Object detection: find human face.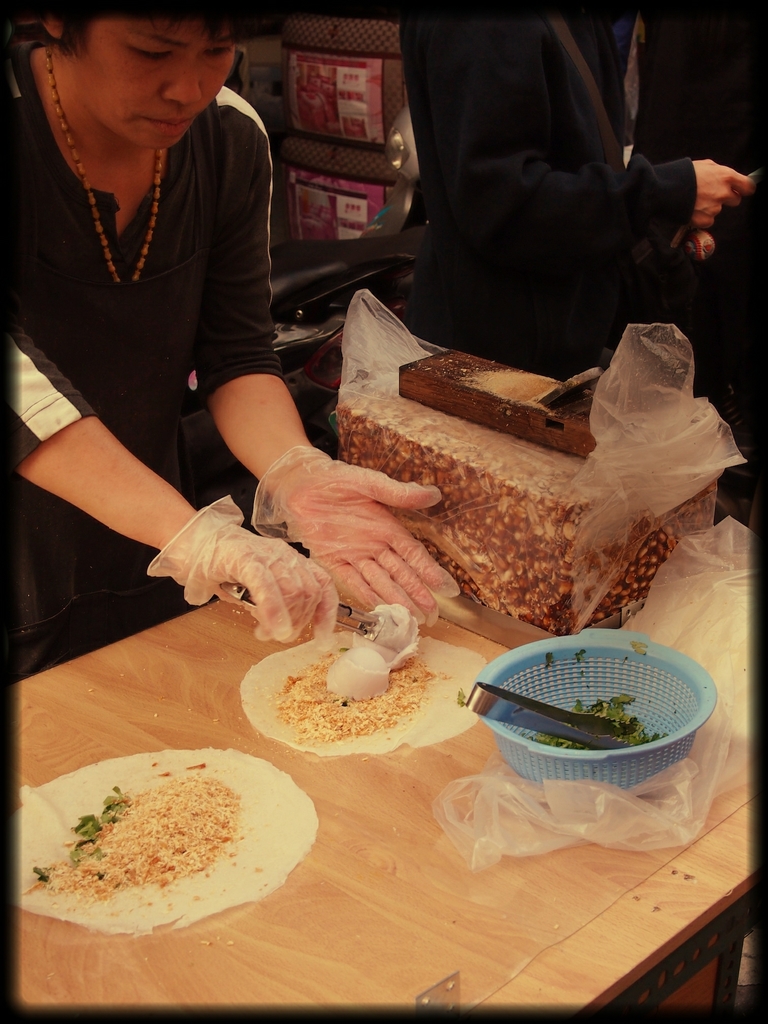
bbox=(65, 15, 233, 148).
